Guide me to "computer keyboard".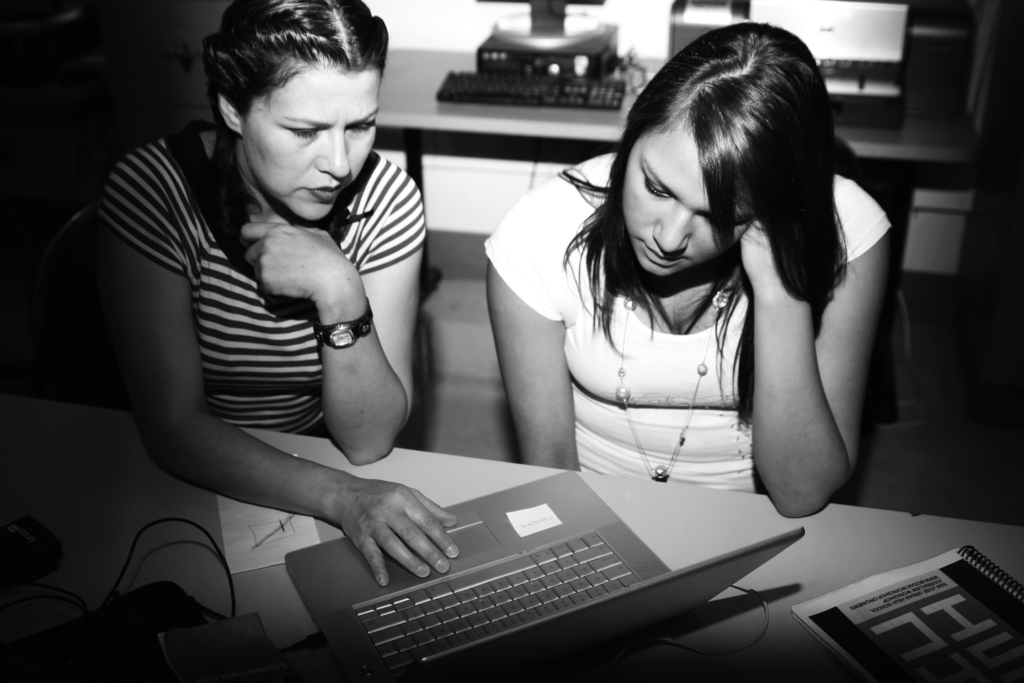
Guidance: rect(354, 526, 640, 677).
